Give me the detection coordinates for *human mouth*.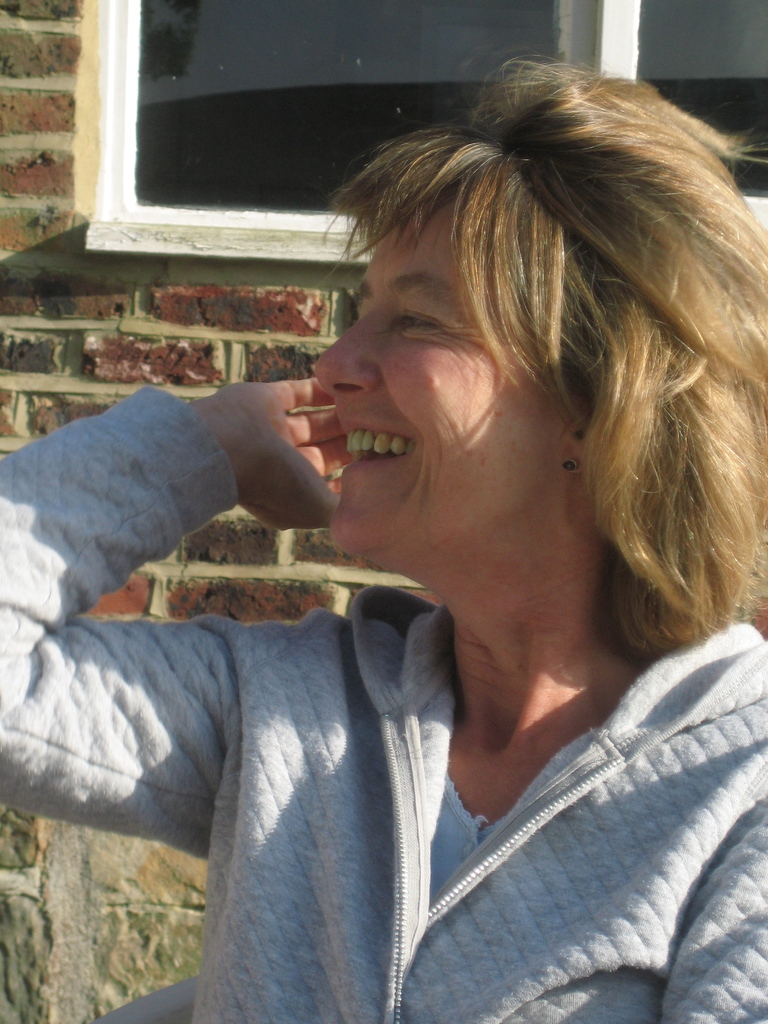
pyautogui.locateOnScreen(322, 404, 438, 484).
